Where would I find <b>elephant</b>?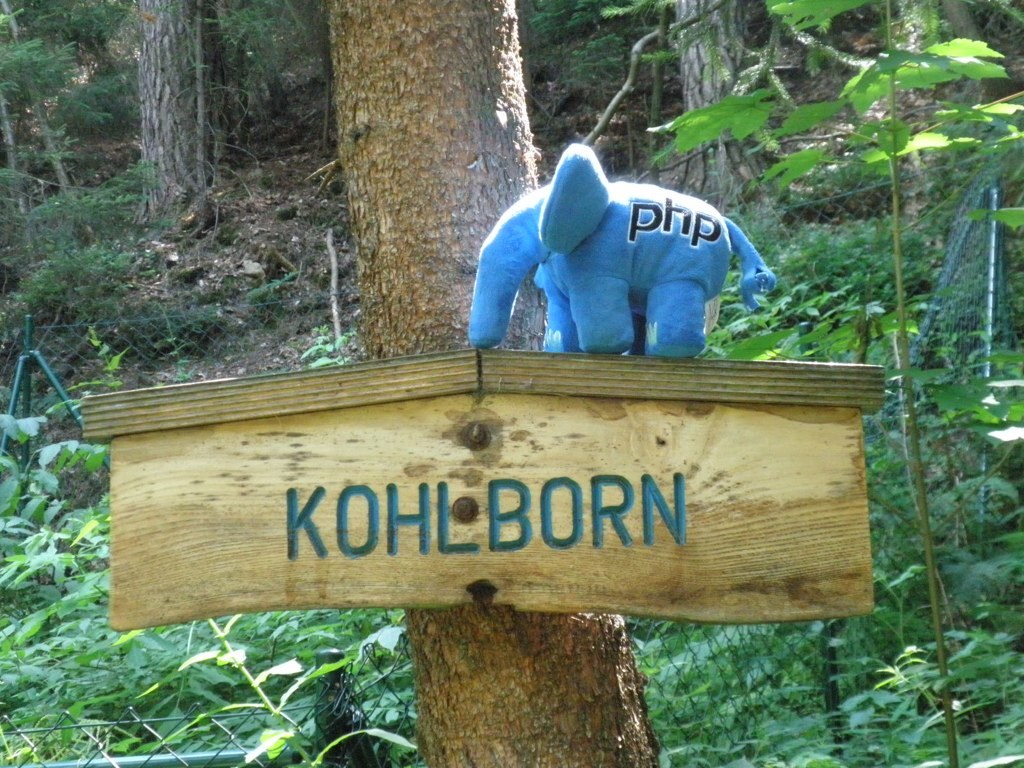
At 446 152 787 375.
